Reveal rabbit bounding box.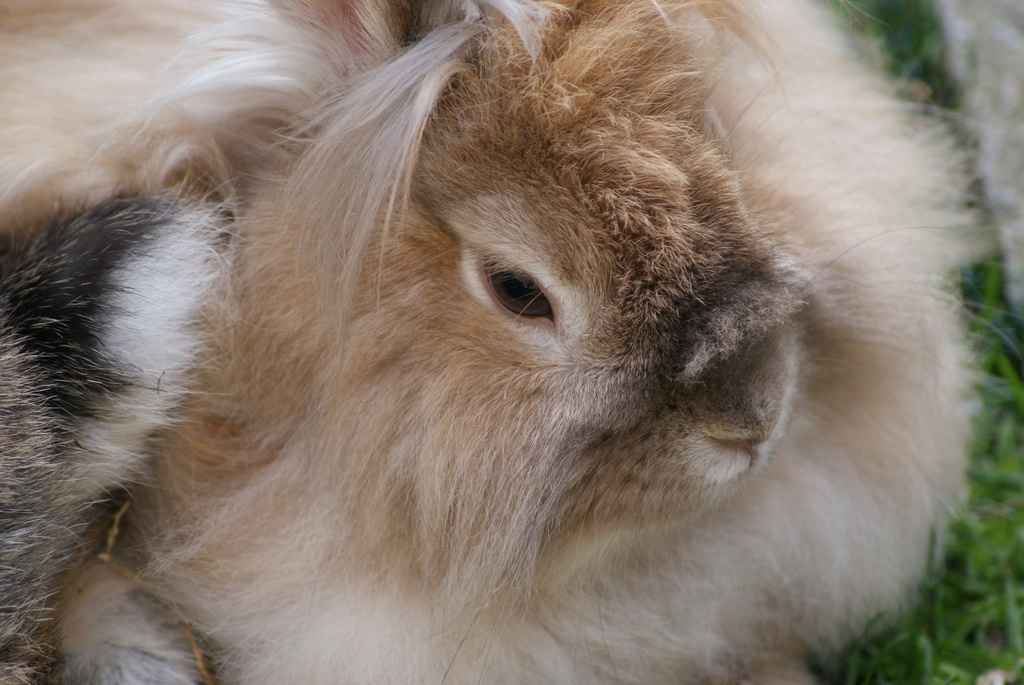
Revealed: select_region(0, 0, 1023, 684).
